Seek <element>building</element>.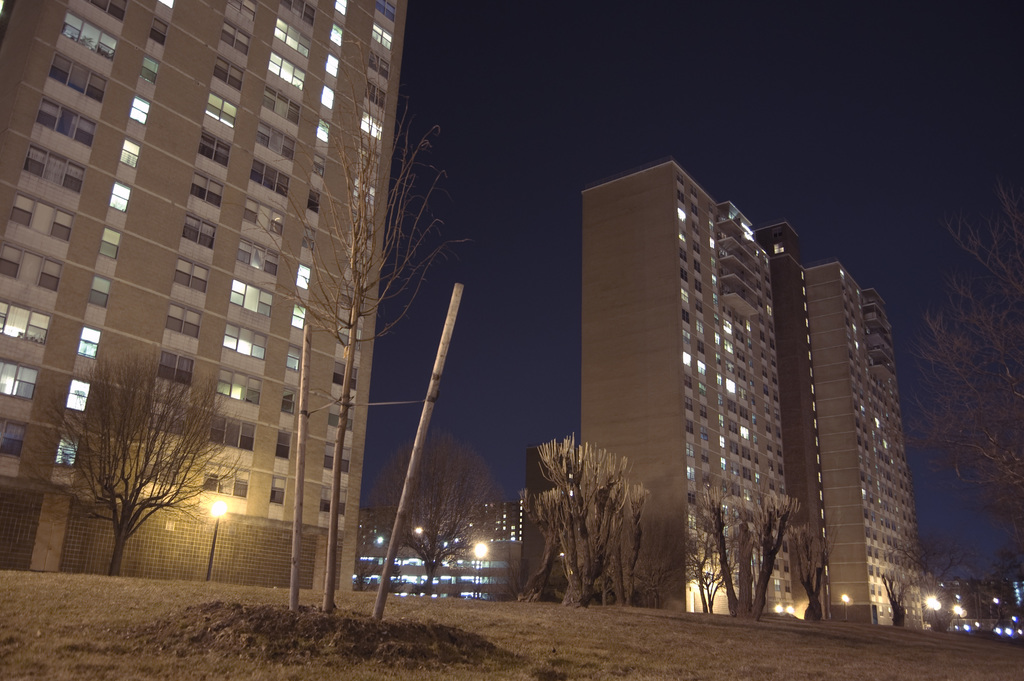
(356, 502, 527, 599).
